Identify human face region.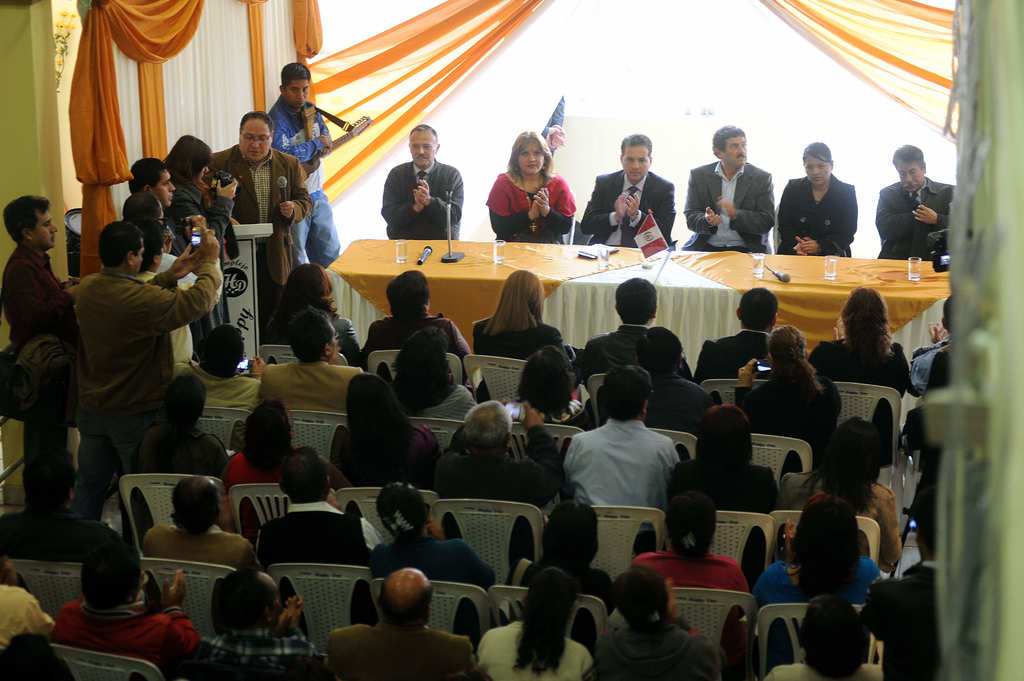
Region: {"x1": 33, "y1": 211, "x2": 58, "y2": 248}.
